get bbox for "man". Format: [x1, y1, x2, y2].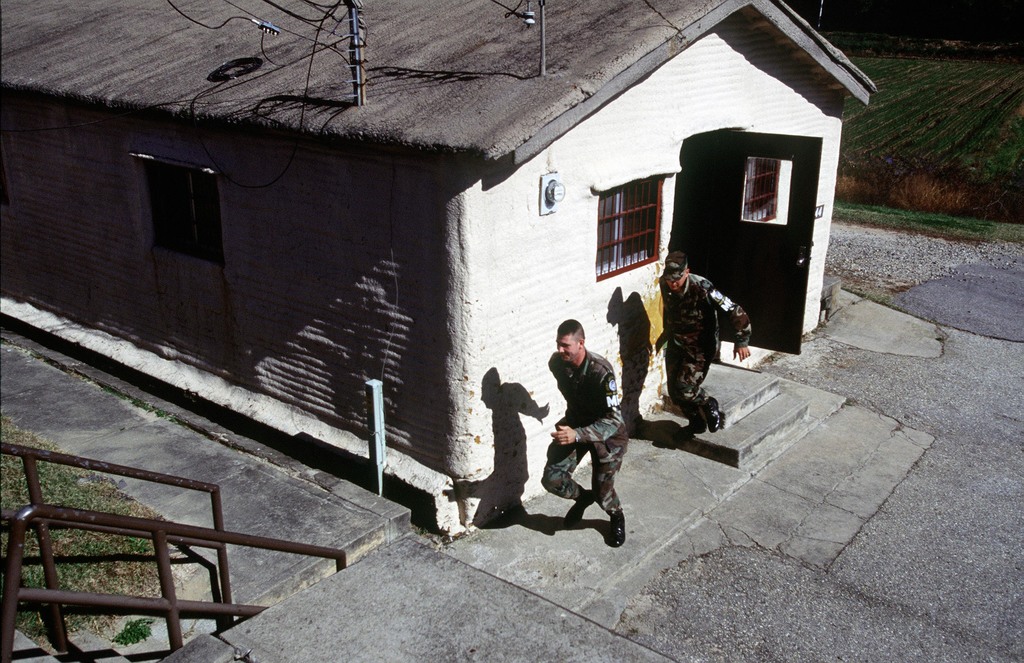
[541, 317, 630, 543].
